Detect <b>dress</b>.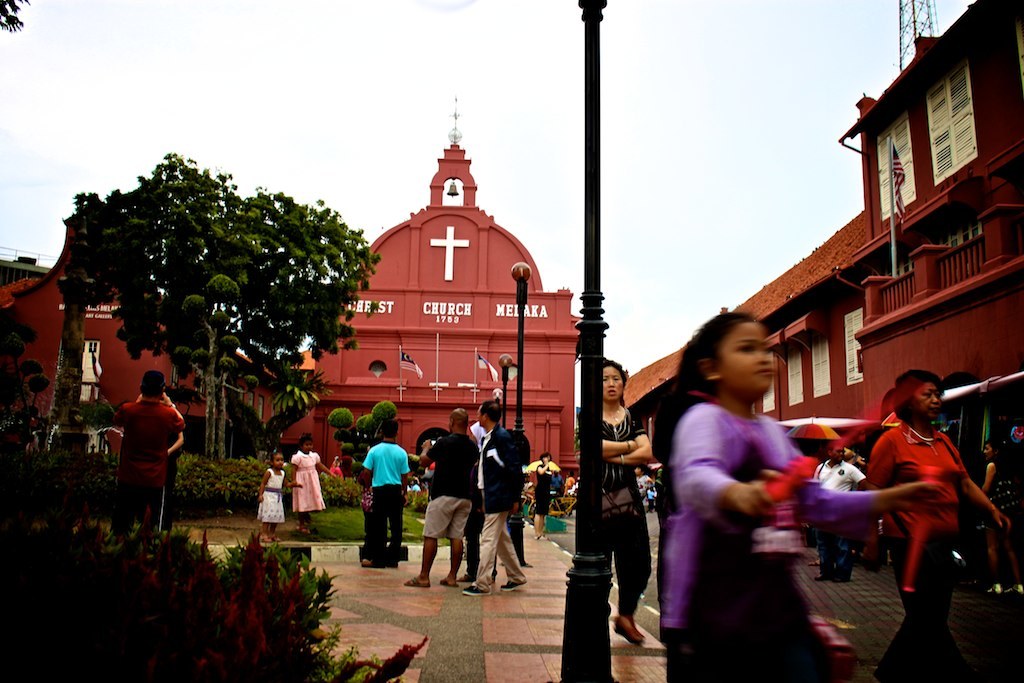
Detected at (x1=296, y1=449, x2=325, y2=513).
